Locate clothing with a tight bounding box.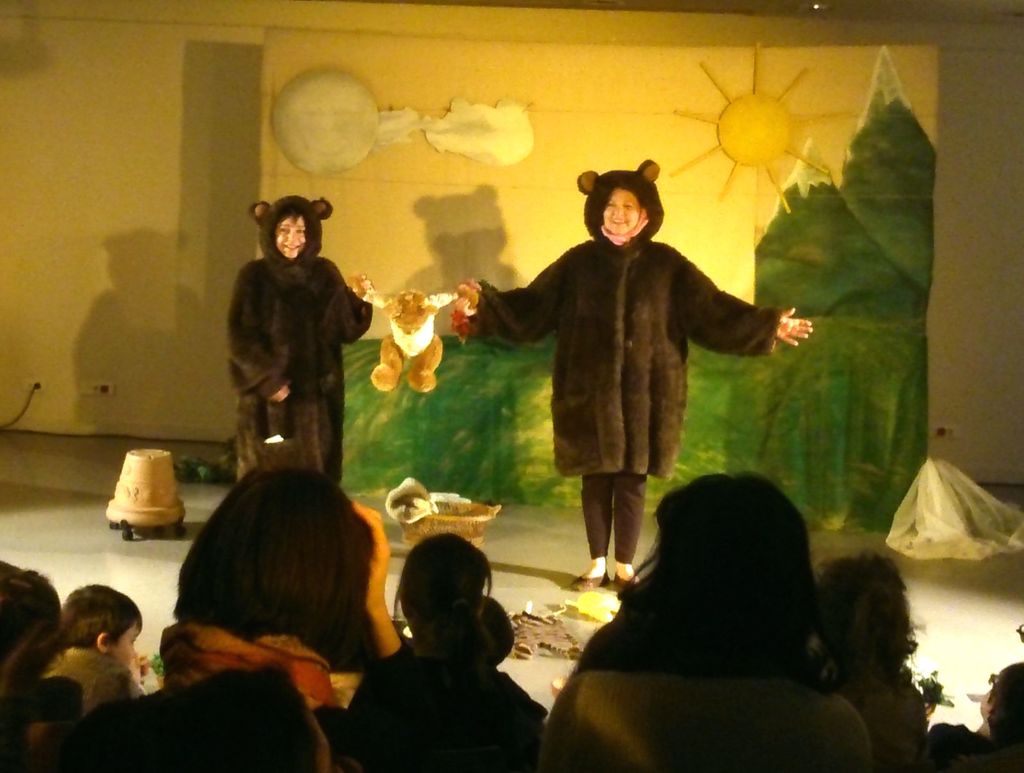
<region>450, 158, 777, 566</region>.
